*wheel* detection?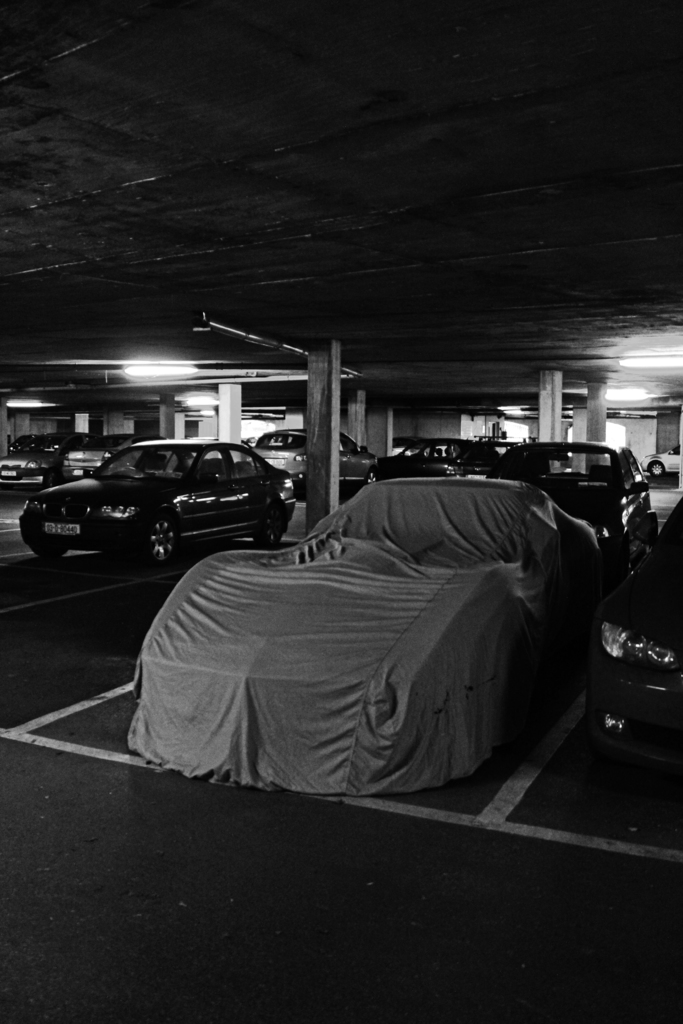
rect(134, 505, 186, 568)
